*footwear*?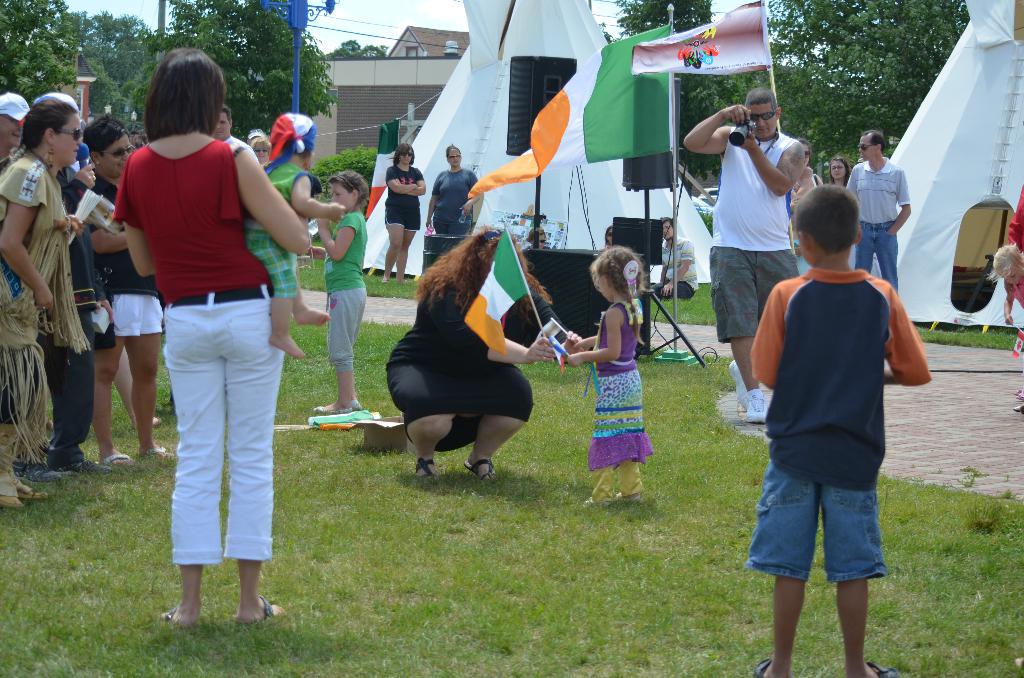
[x1=0, y1=493, x2=23, y2=509]
